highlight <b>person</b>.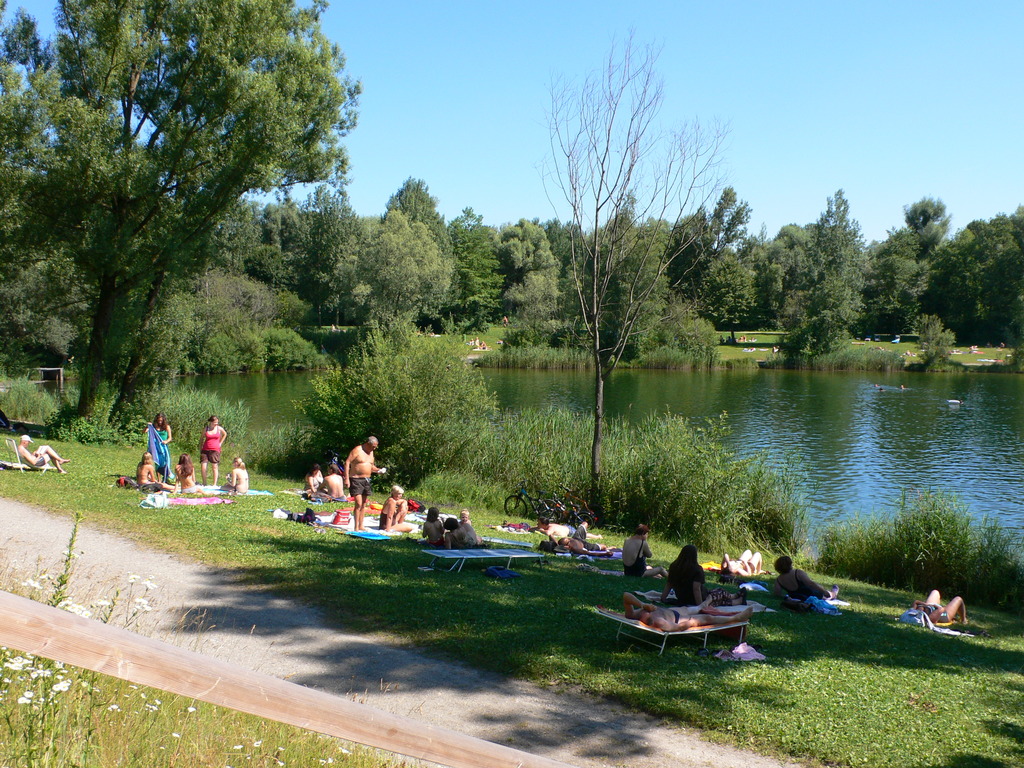
Highlighted region: (343, 436, 384, 532).
